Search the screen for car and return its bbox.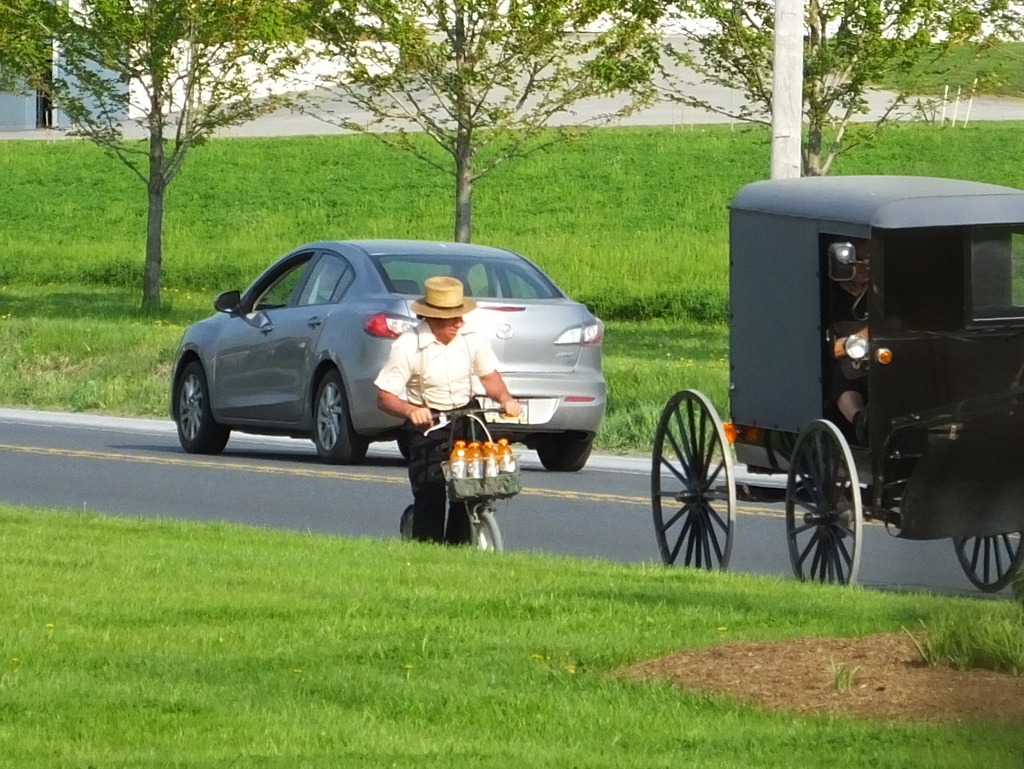
Found: x1=170, y1=239, x2=607, y2=469.
